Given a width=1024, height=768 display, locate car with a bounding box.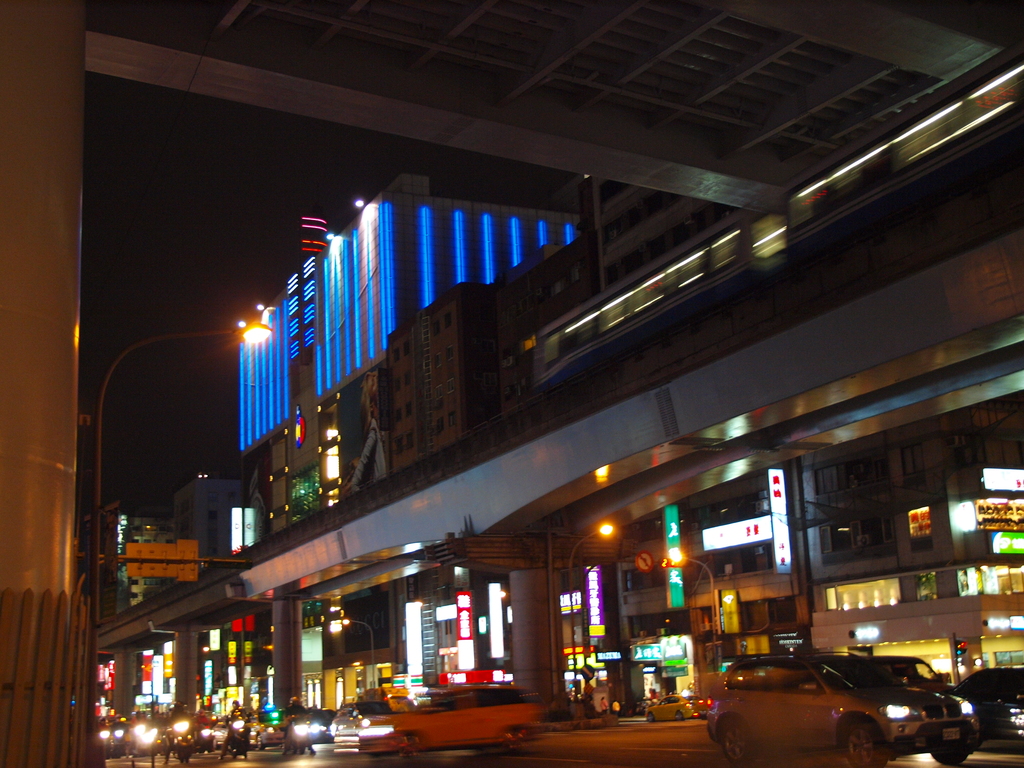
Located: 325,680,541,753.
